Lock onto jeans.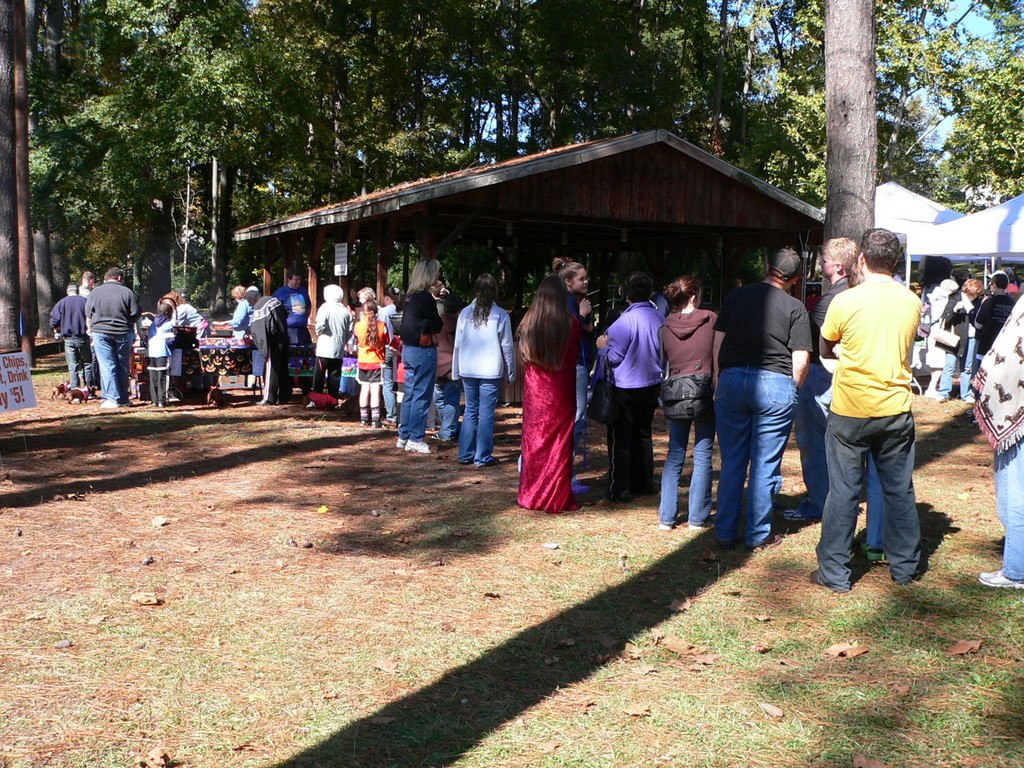
Locked: <bbox>90, 332, 132, 405</bbox>.
